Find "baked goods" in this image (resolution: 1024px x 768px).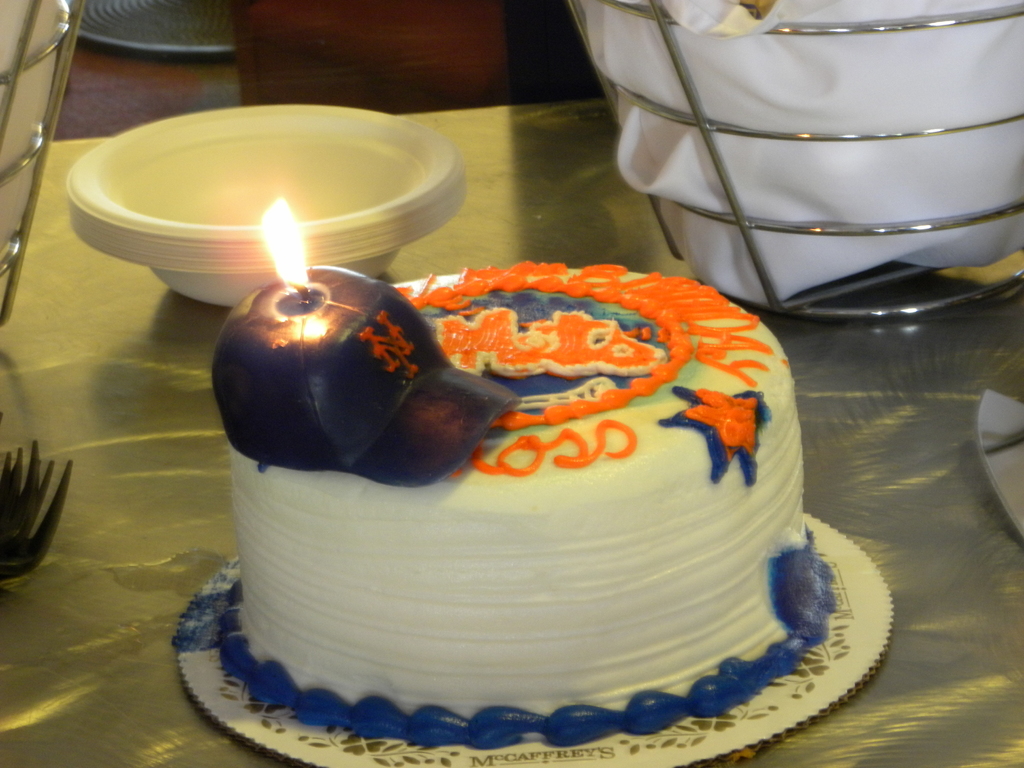
x1=202, y1=249, x2=825, y2=767.
